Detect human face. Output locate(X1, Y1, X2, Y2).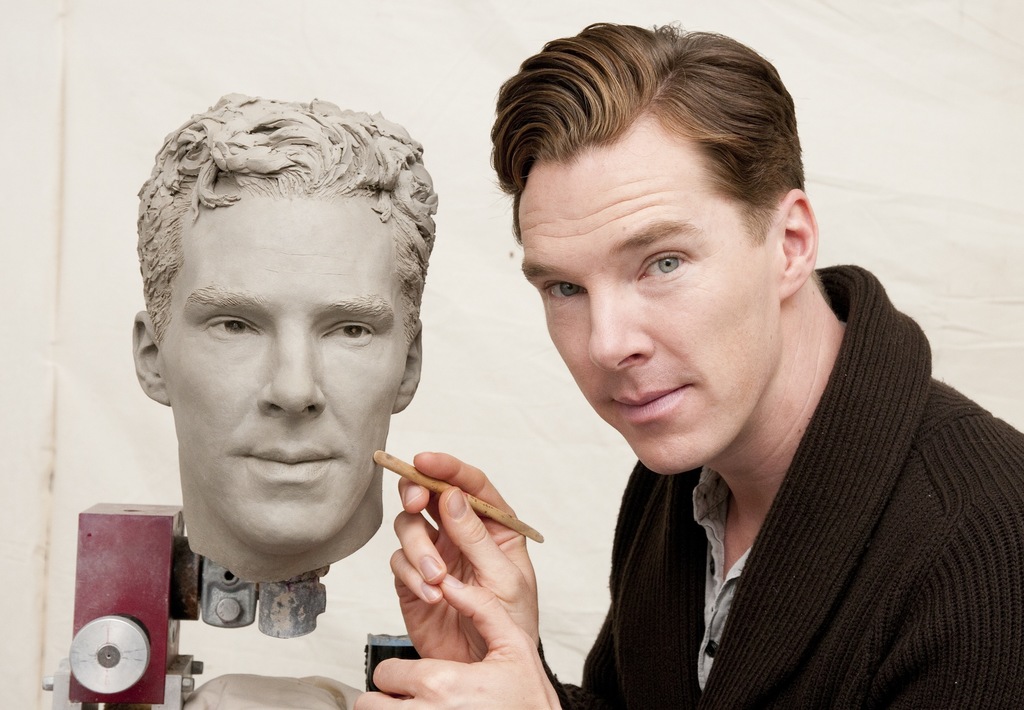
locate(518, 111, 776, 471).
